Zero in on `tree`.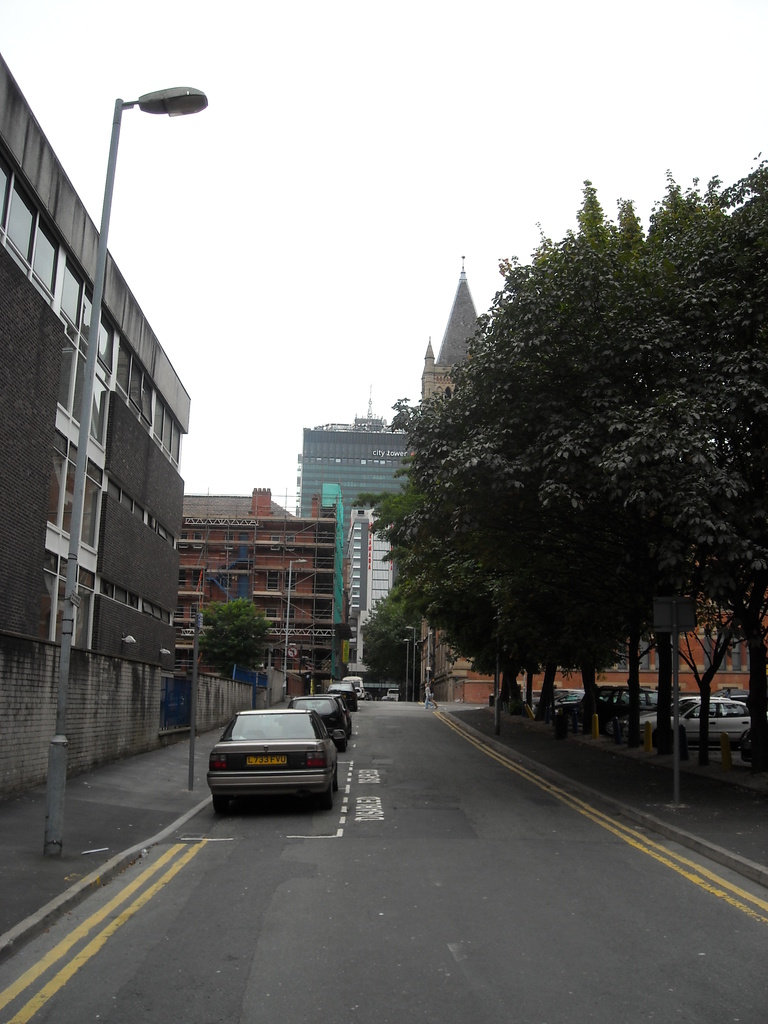
Zeroed in: <box>197,584,278,682</box>.
